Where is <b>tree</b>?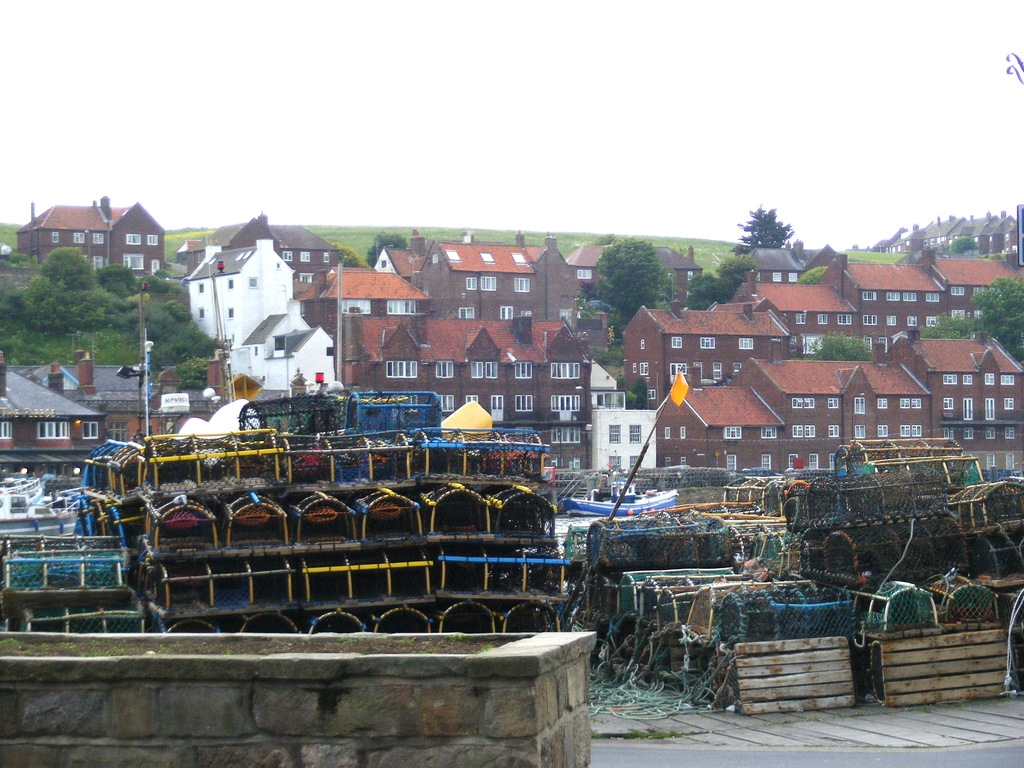
(972, 275, 1023, 369).
